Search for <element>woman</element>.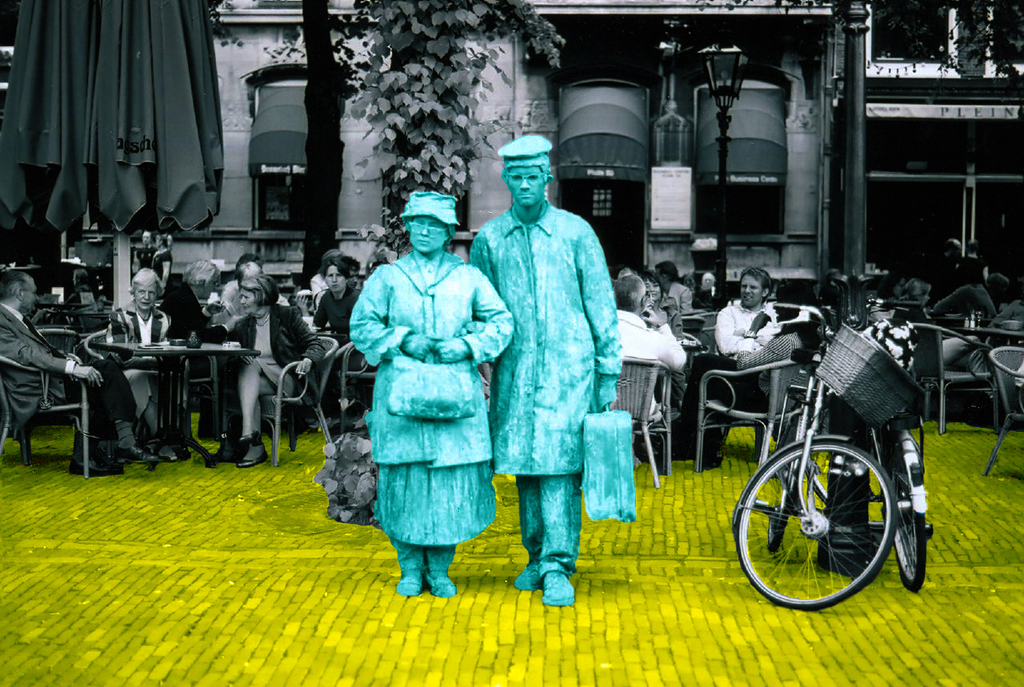
Found at box=[936, 255, 998, 375].
